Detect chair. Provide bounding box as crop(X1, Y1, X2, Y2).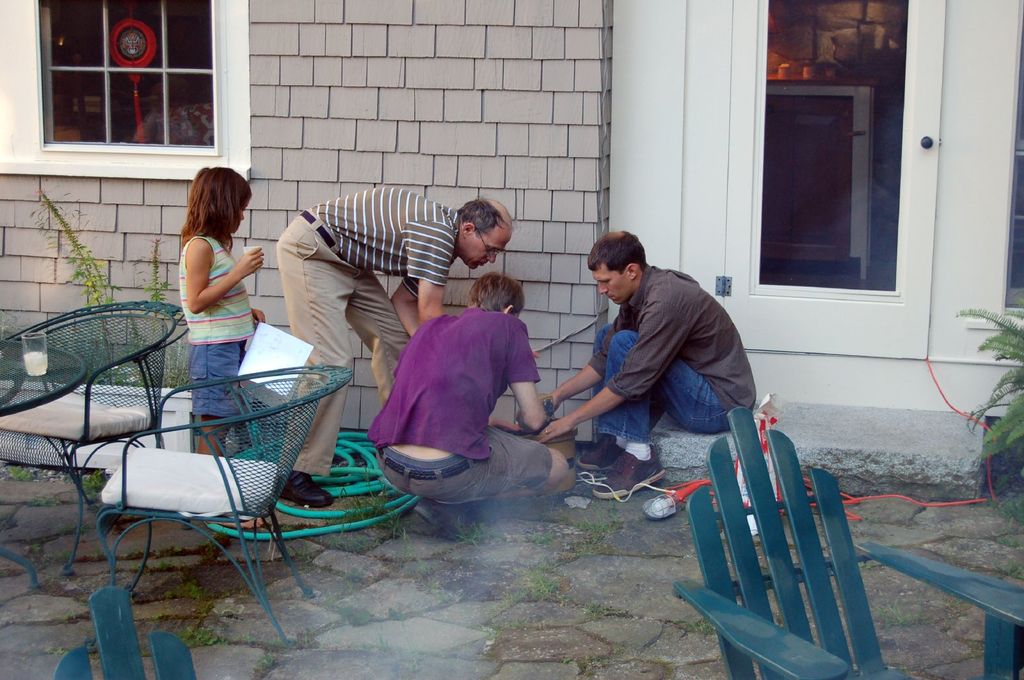
crop(677, 403, 1023, 679).
